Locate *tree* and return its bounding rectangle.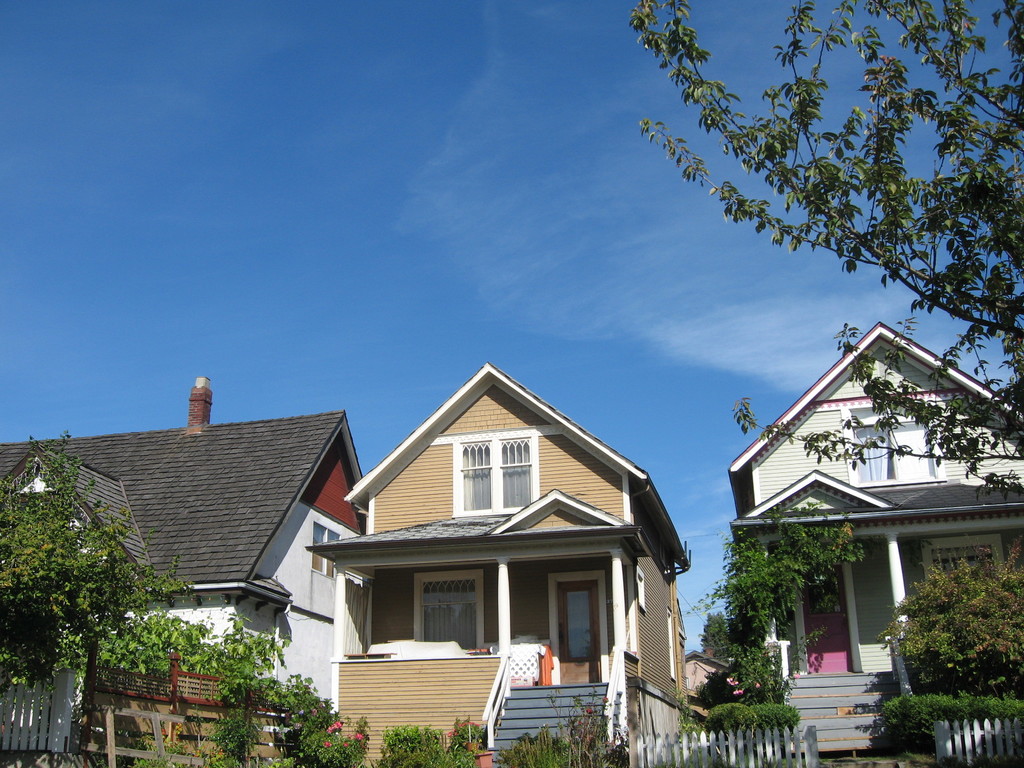
l=631, t=0, r=1019, b=491.
